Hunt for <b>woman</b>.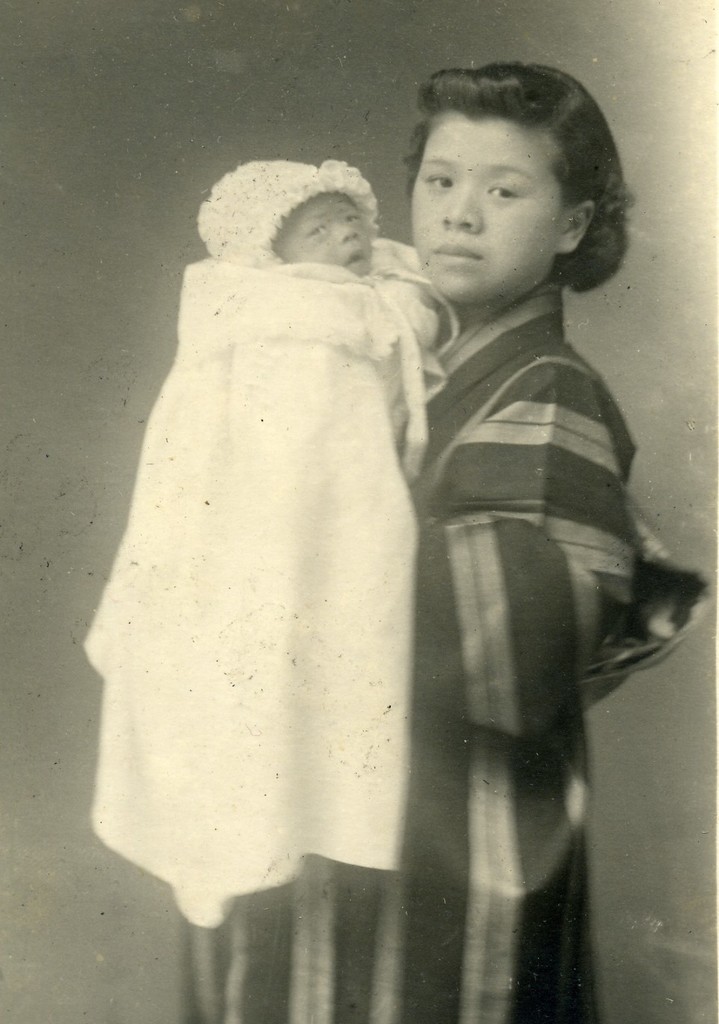
Hunted down at 305:95:674:959.
